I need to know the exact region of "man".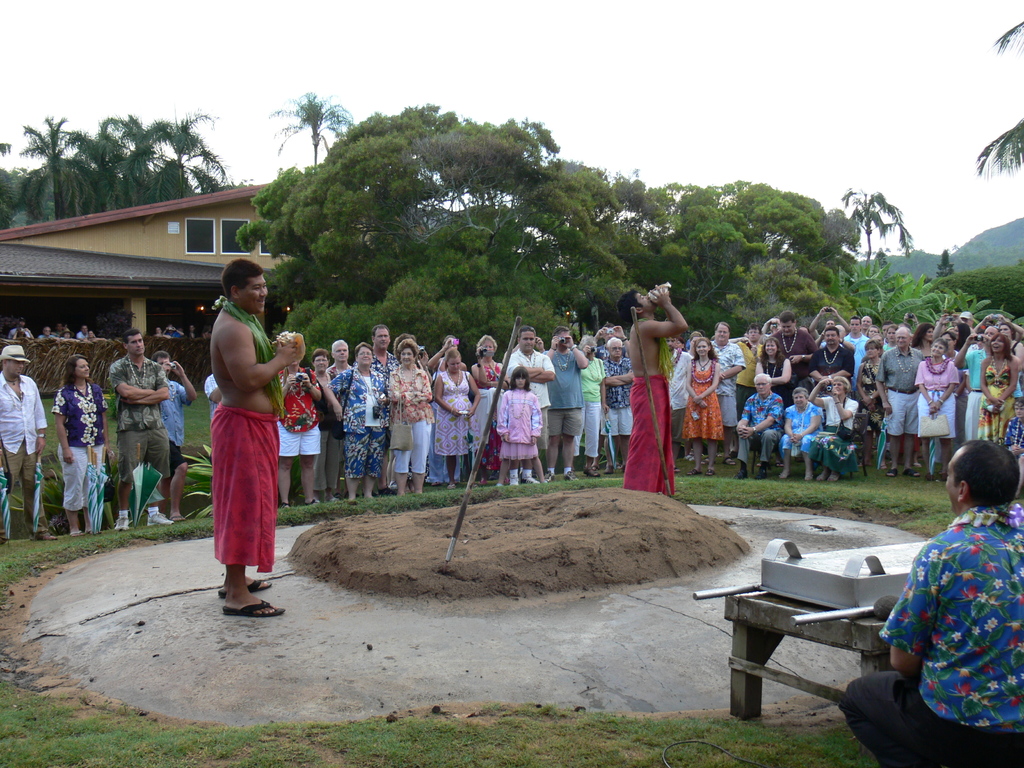
Region: bbox=[954, 325, 1017, 445].
